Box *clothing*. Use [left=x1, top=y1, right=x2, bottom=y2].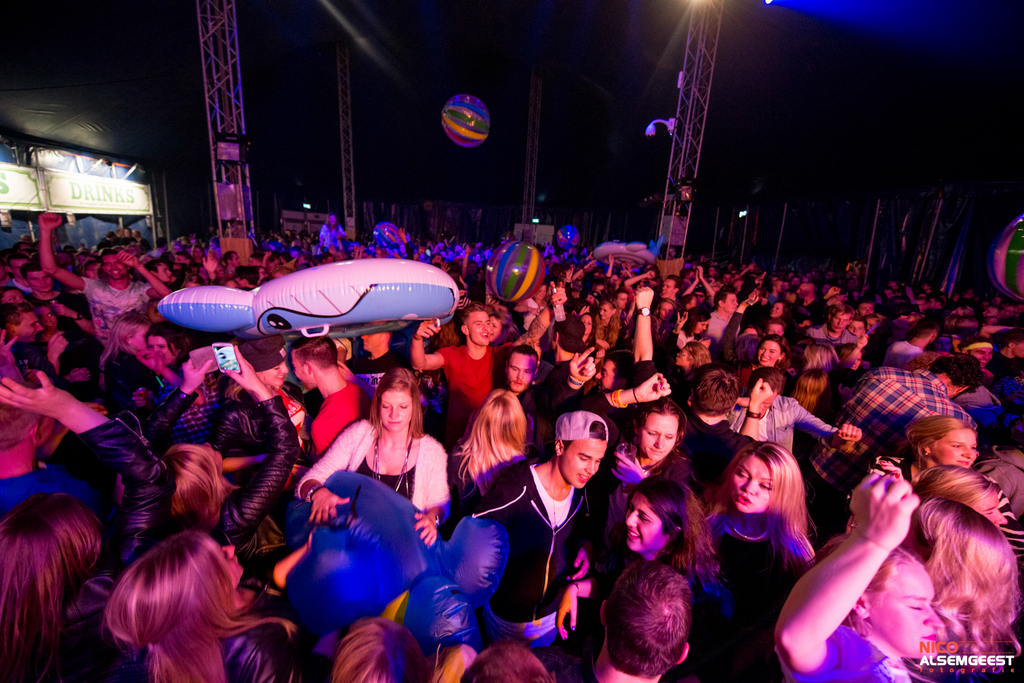
[left=593, top=564, right=723, bottom=682].
